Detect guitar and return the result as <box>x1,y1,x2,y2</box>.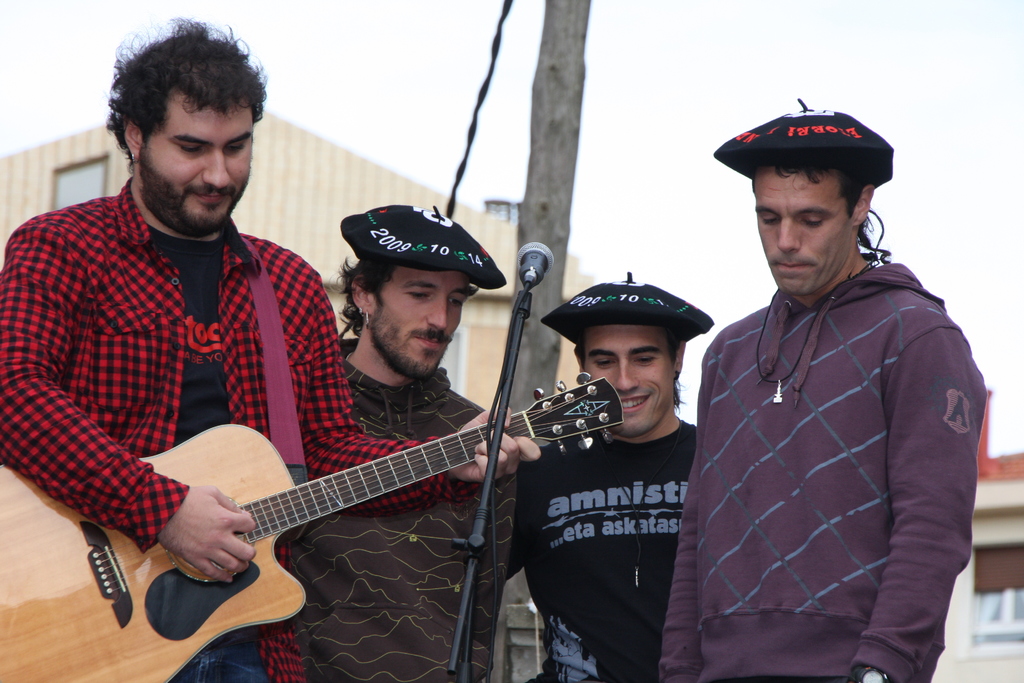
<box>0,372,627,682</box>.
